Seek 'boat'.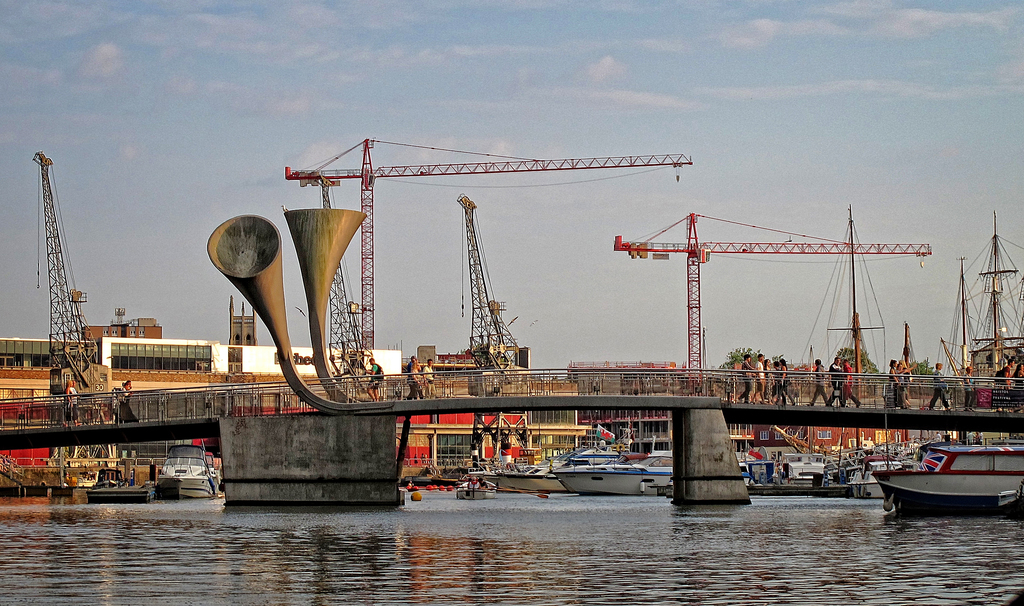
box=[406, 473, 548, 502].
